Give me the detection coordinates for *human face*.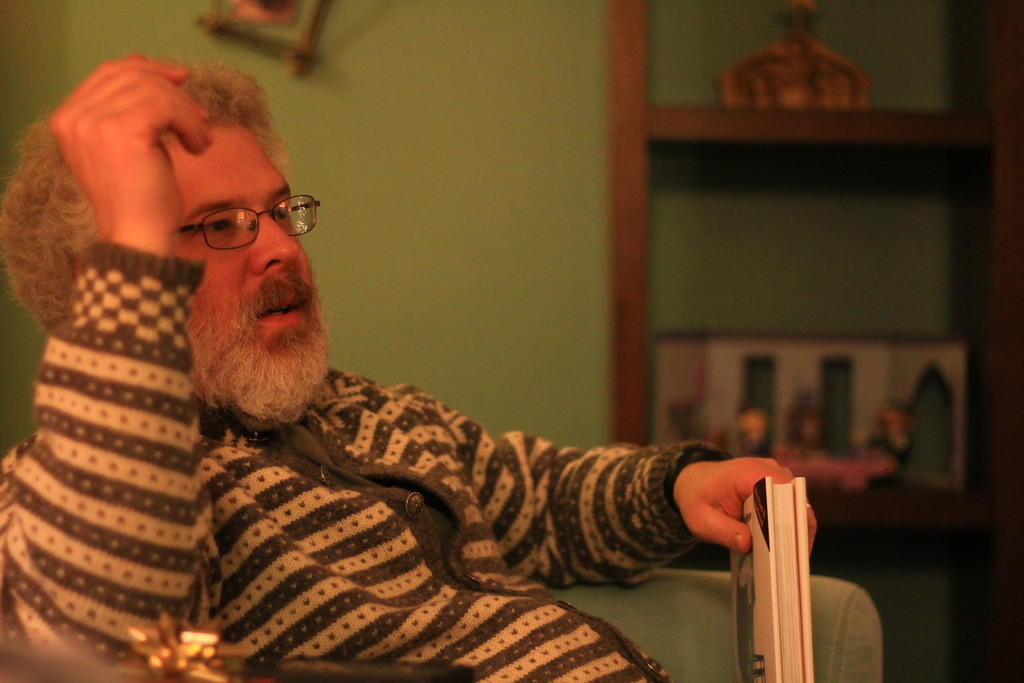
166, 125, 326, 432.
